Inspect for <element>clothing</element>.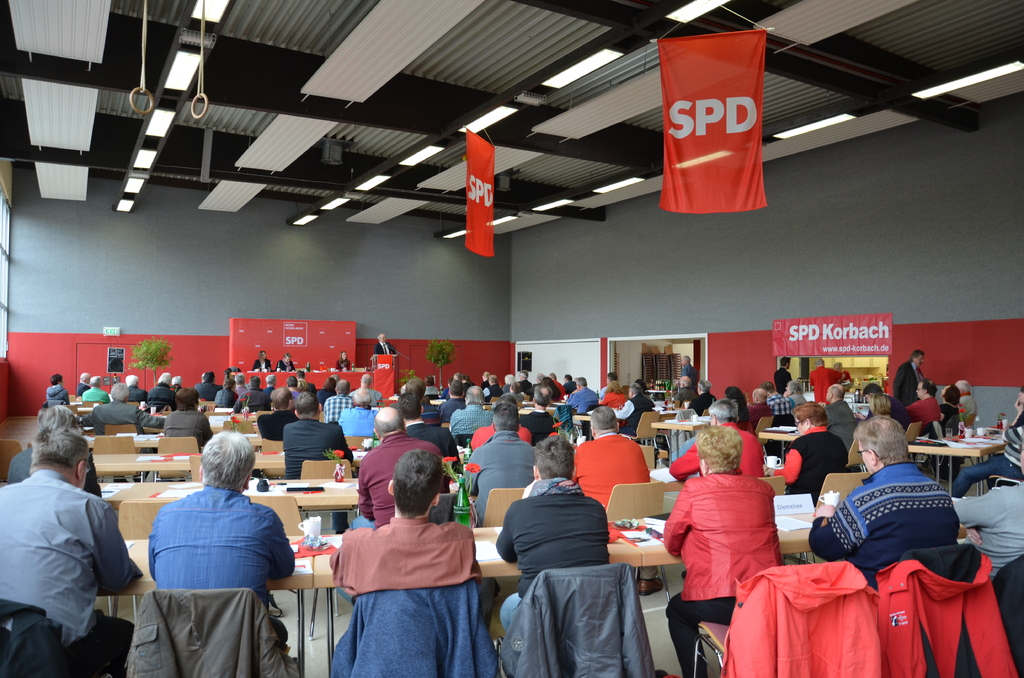
Inspection: <bbox>324, 389, 364, 426</bbox>.
